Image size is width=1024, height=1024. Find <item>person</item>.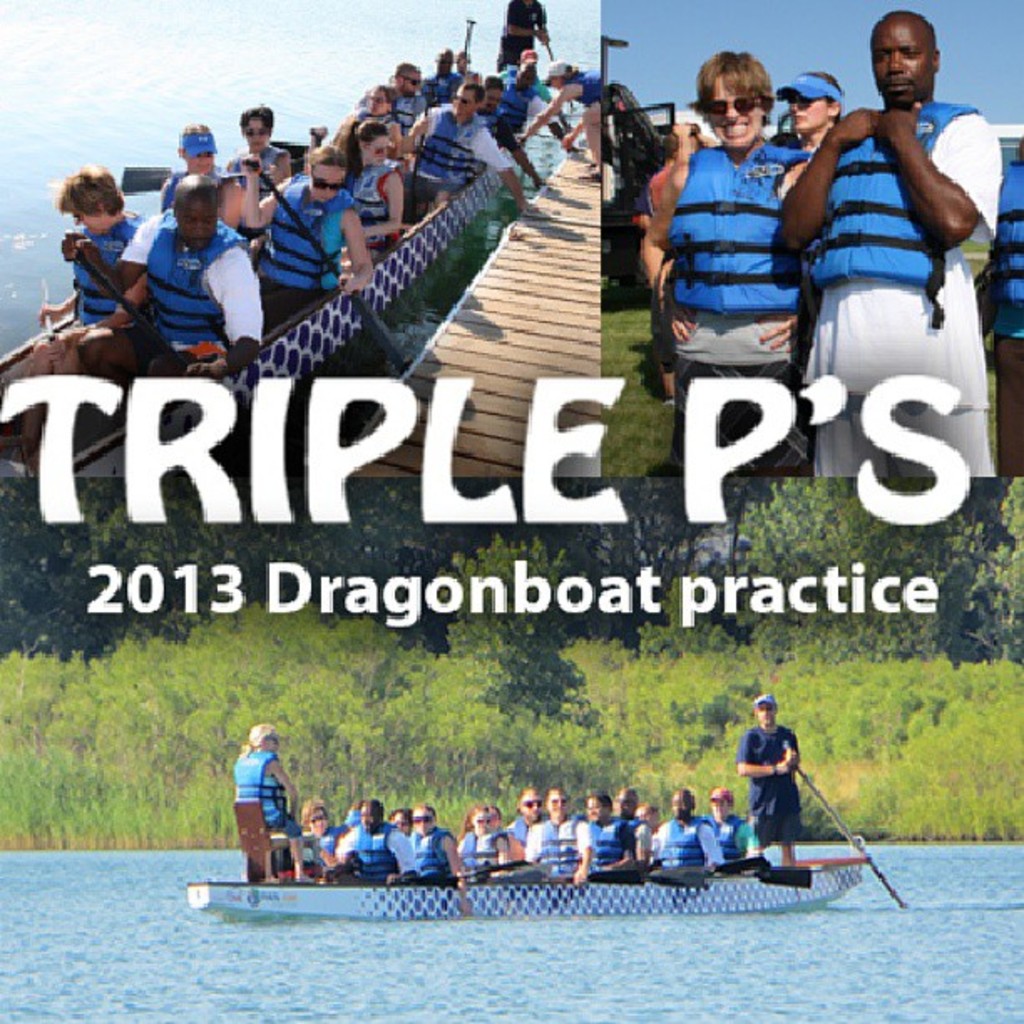
785/10/987/497.
